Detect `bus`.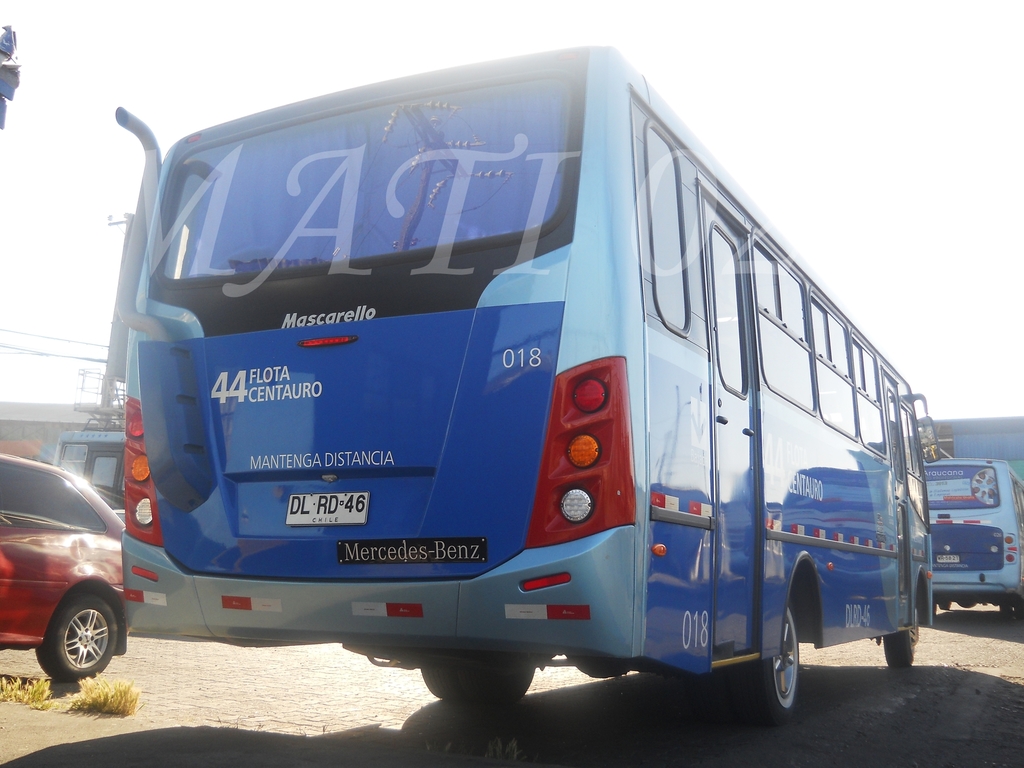
Detected at {"left": 100, "top": 23, "right": 934, "bottom": 733}.
